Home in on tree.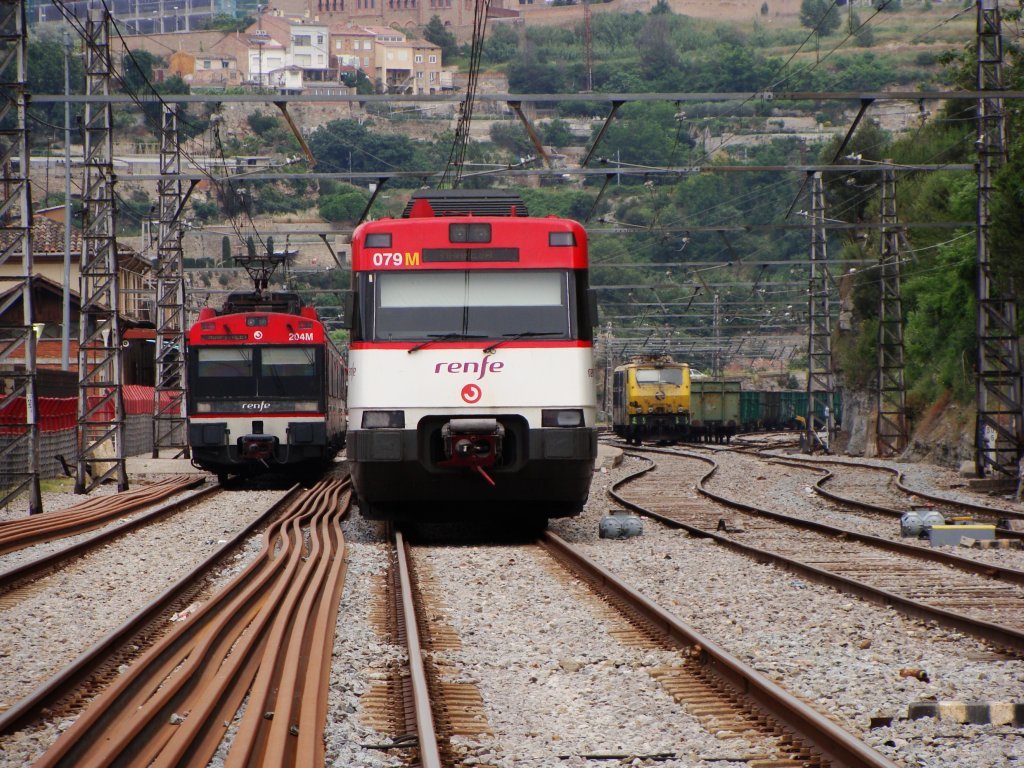
Homed in at bbox=(308, 124, 409, 191).
